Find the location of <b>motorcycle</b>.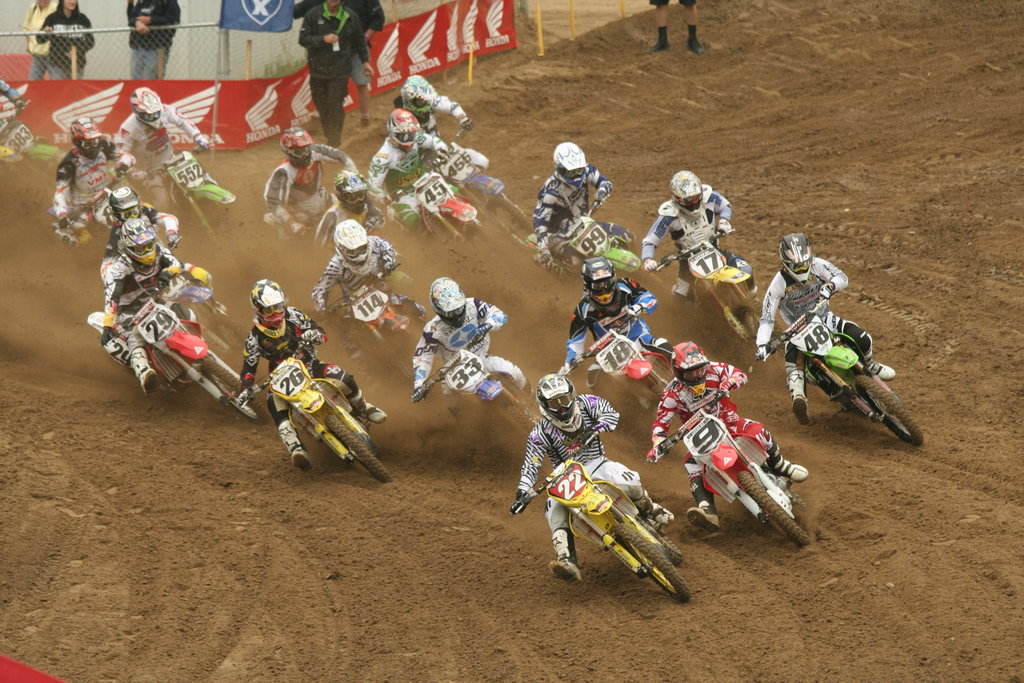
Location: region(47, 170, 116, 247).
